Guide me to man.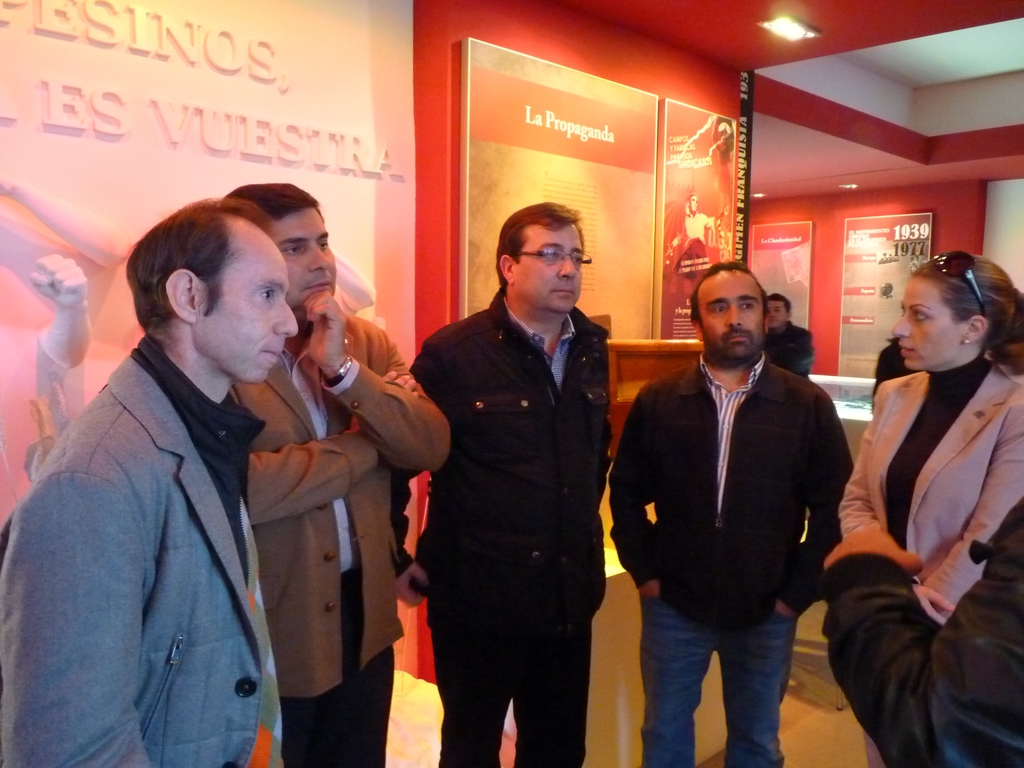
Guidance: crop(763, 294, 814, 378).
